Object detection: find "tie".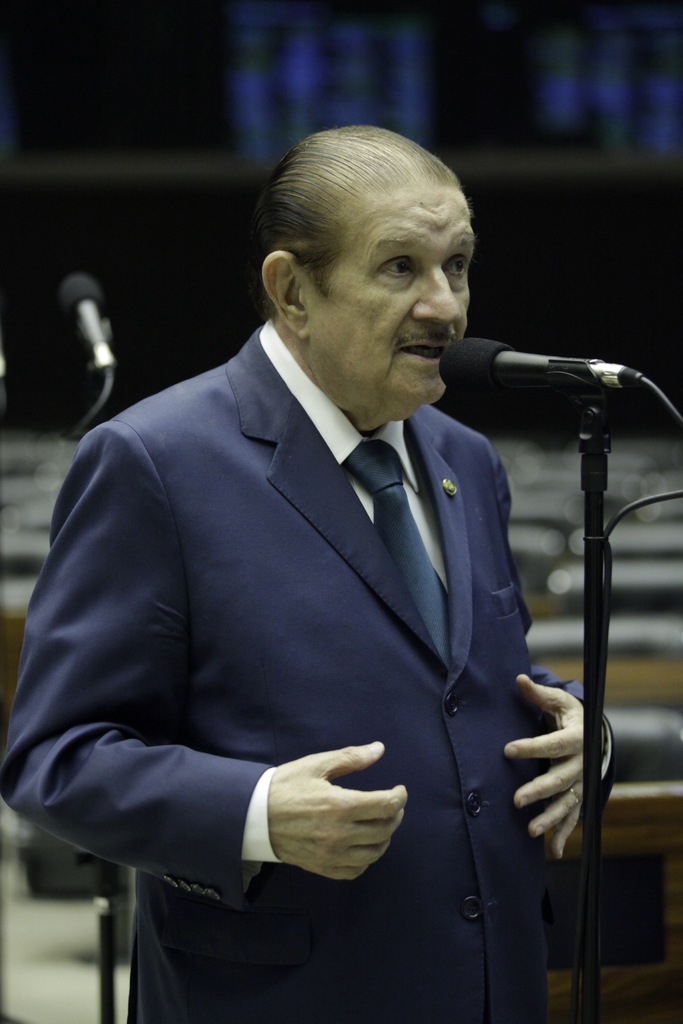
(left=333, top=431, right=453, bottom=682).
